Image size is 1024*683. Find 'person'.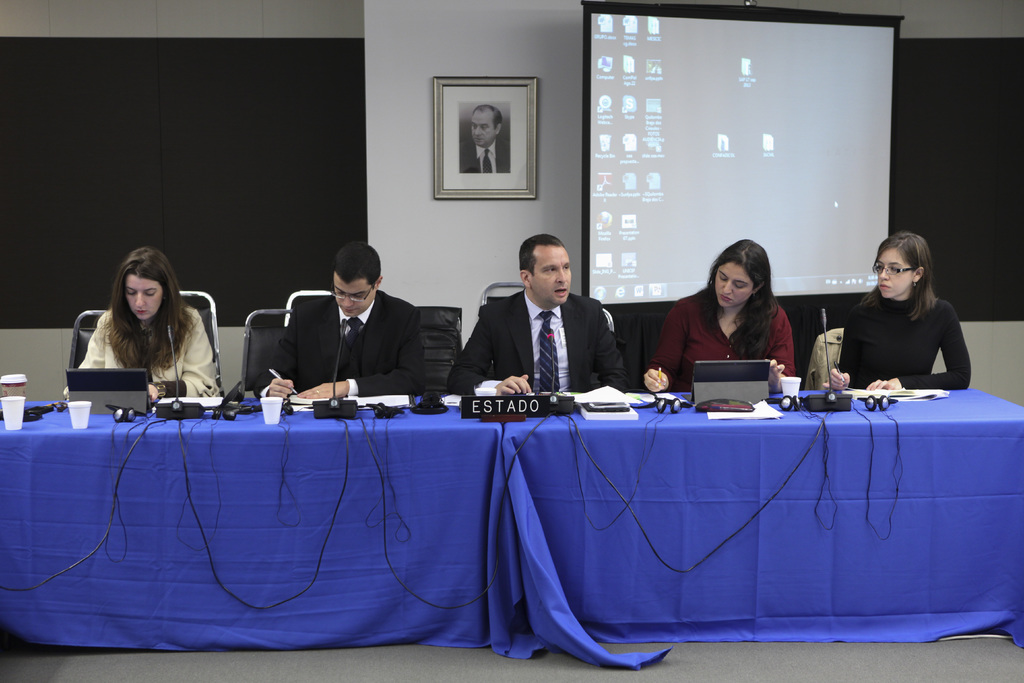
rect(819, 230, 973, 388).
